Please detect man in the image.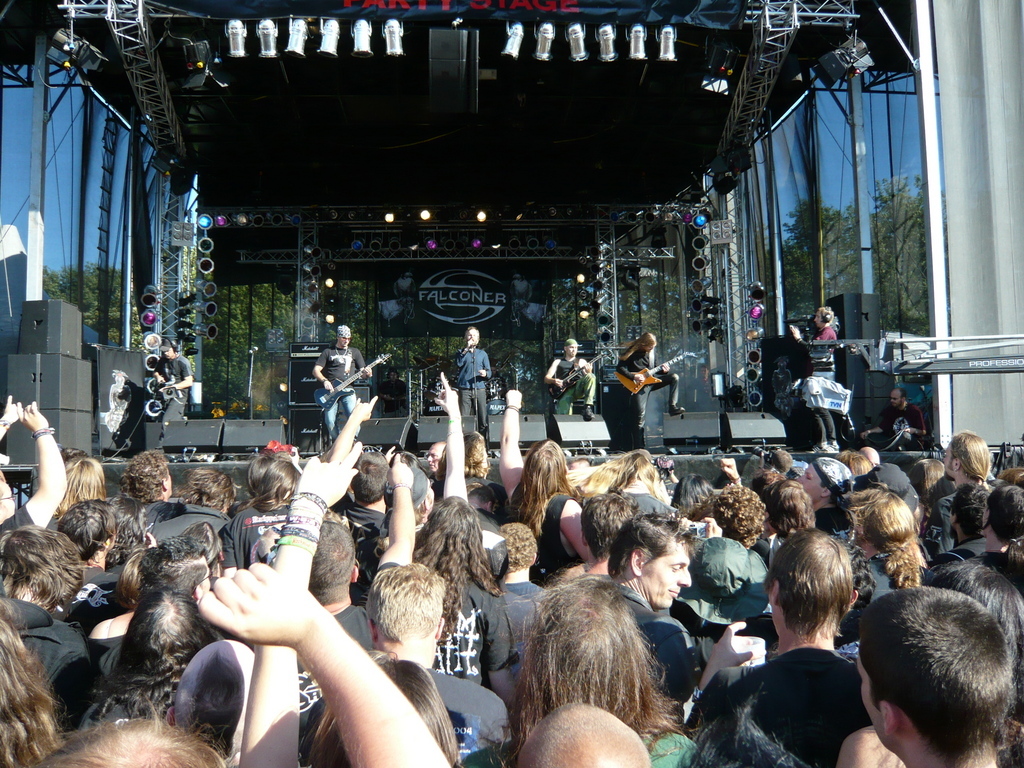
315/325/370/447.
